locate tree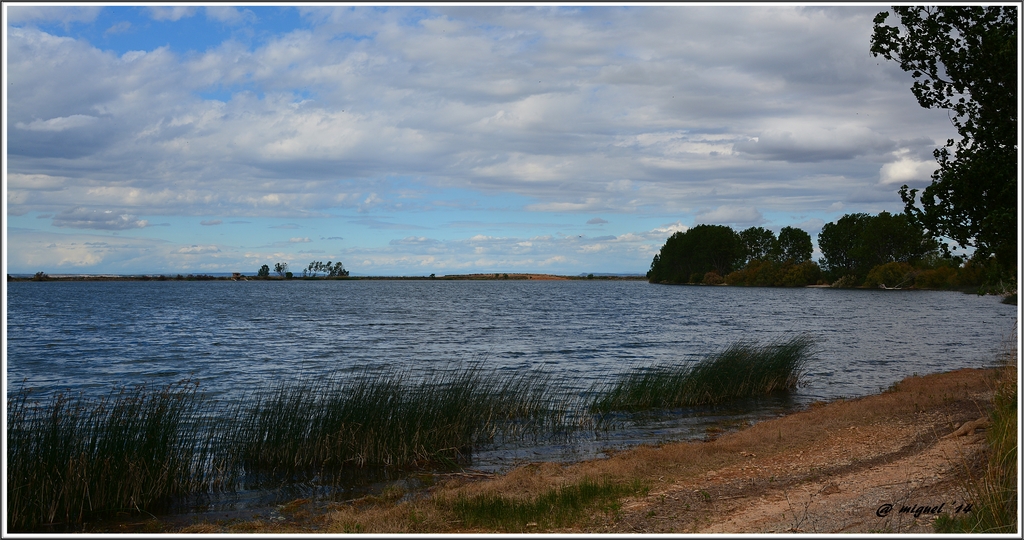
<bbox>829, 20, 1014, 311</bbox>
